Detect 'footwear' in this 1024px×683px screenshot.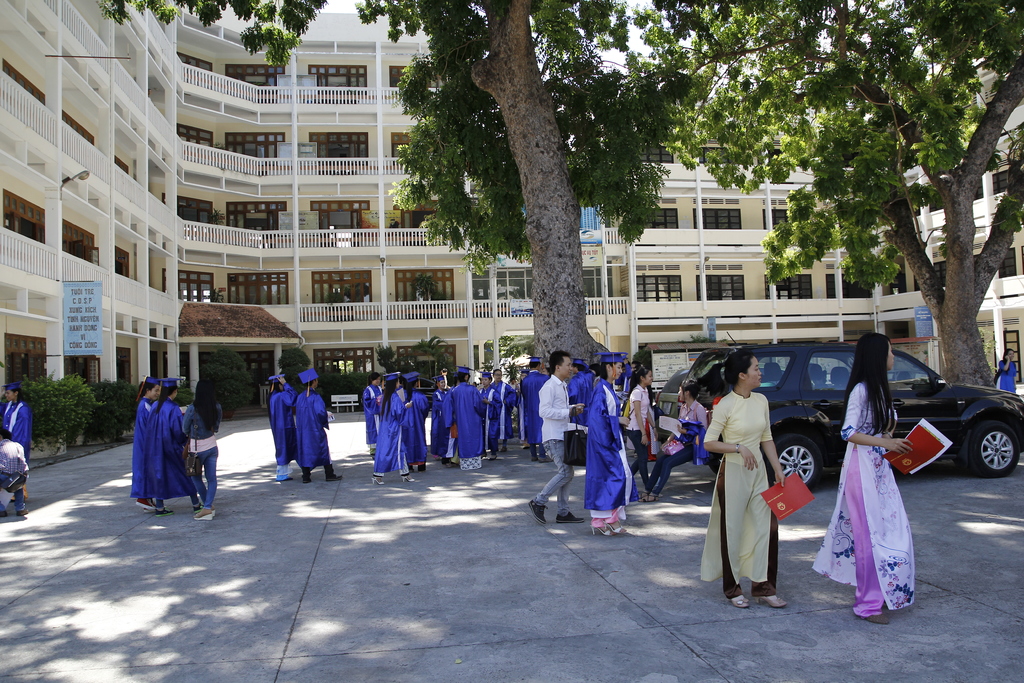
Detection: {"x1": 326, "y1": 472, "x2": 342, "y2": 480}.
